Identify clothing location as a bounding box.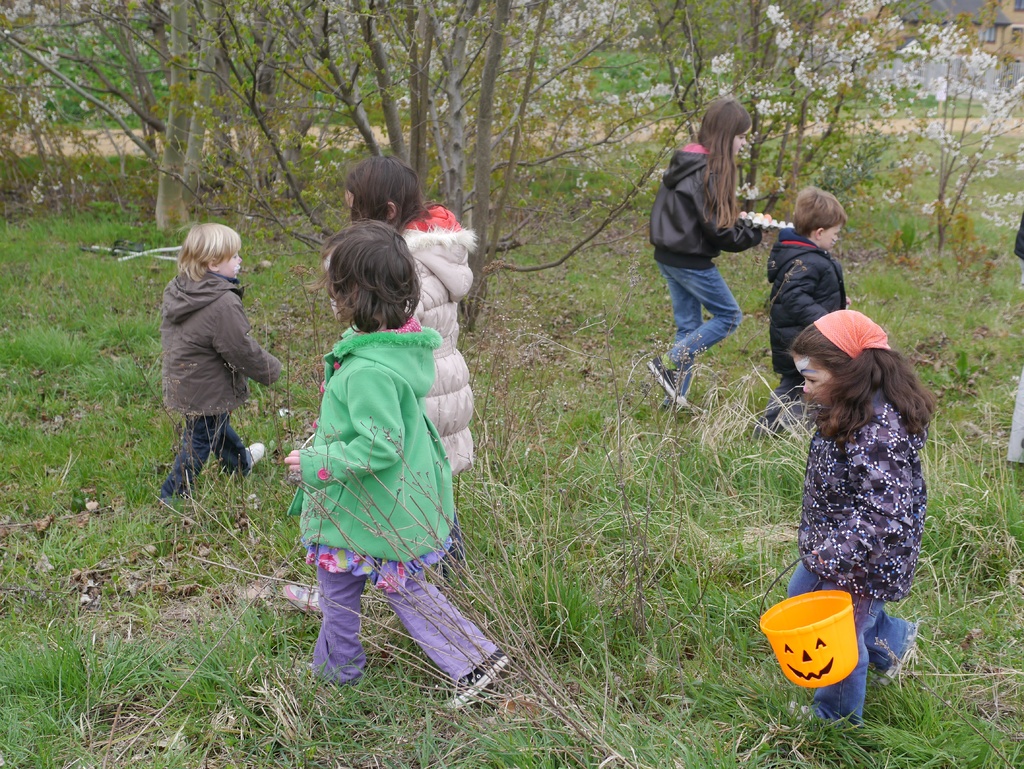
box(657, 167, 747, 271).
